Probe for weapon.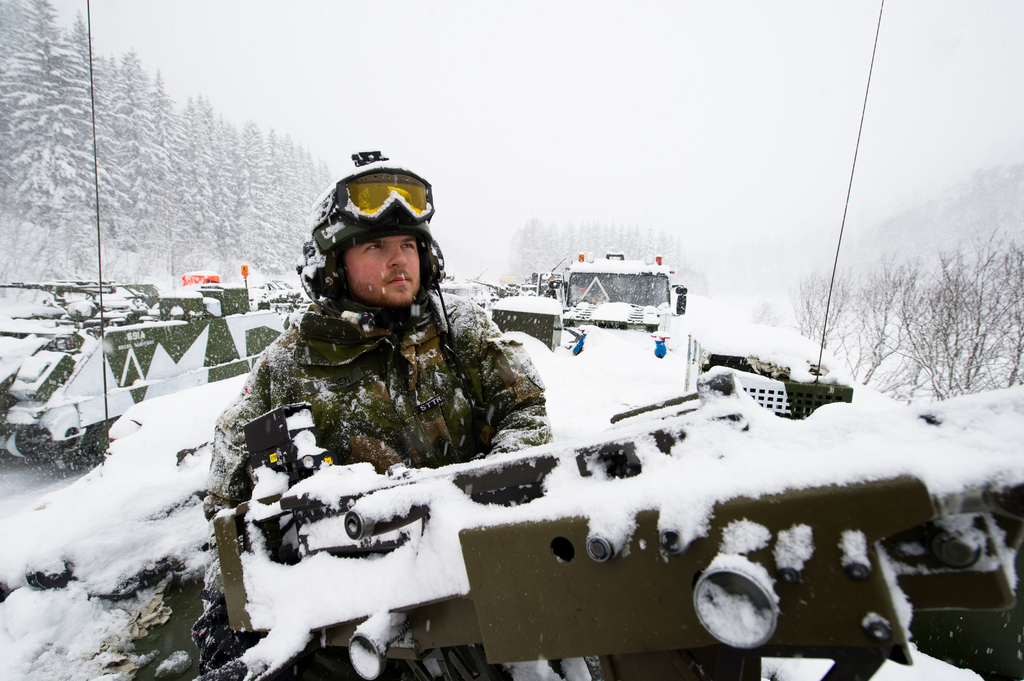
Probe result: 225/351/1023/680.
